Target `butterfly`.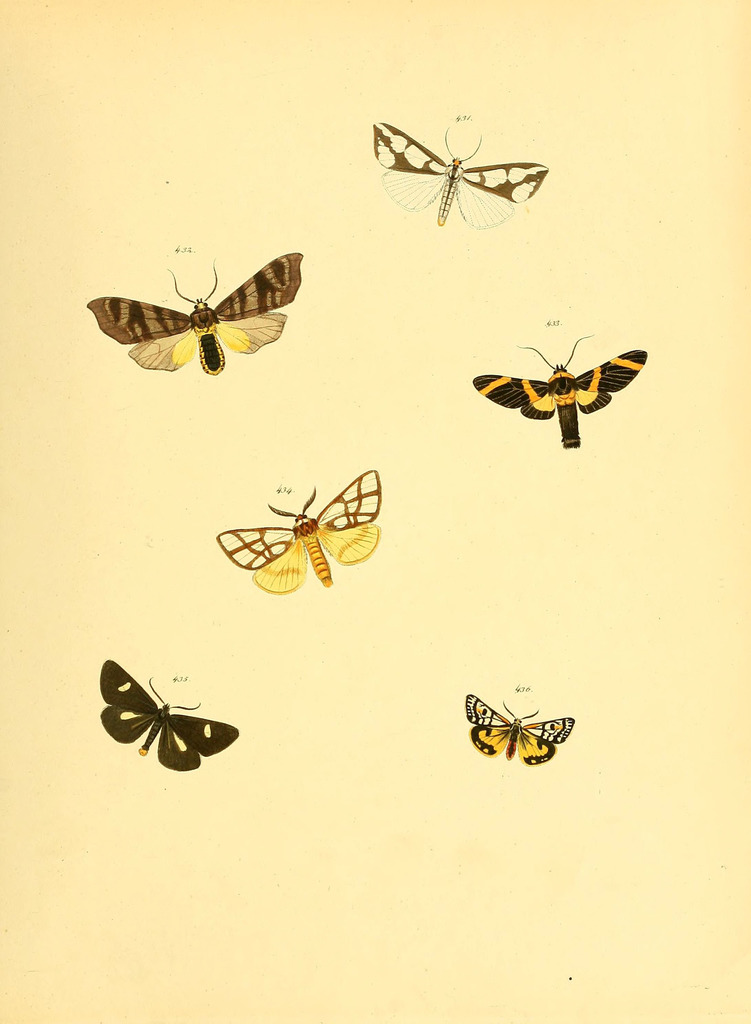
Target region: (453, 682, 581, 767).
